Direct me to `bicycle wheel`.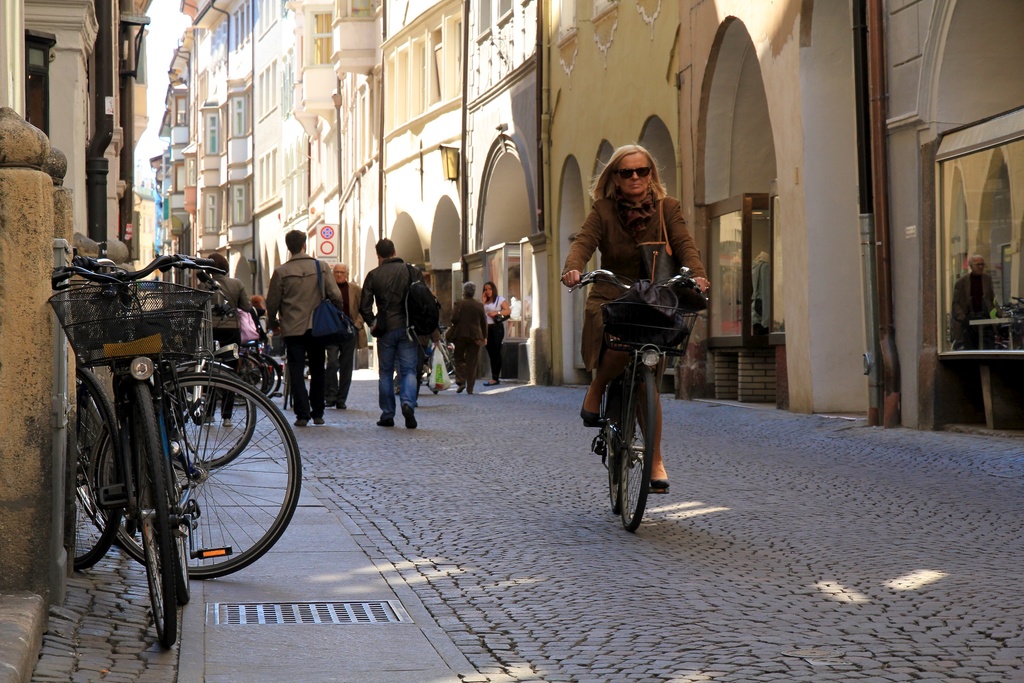
Direction: crop(73, 365, 125, 578).
